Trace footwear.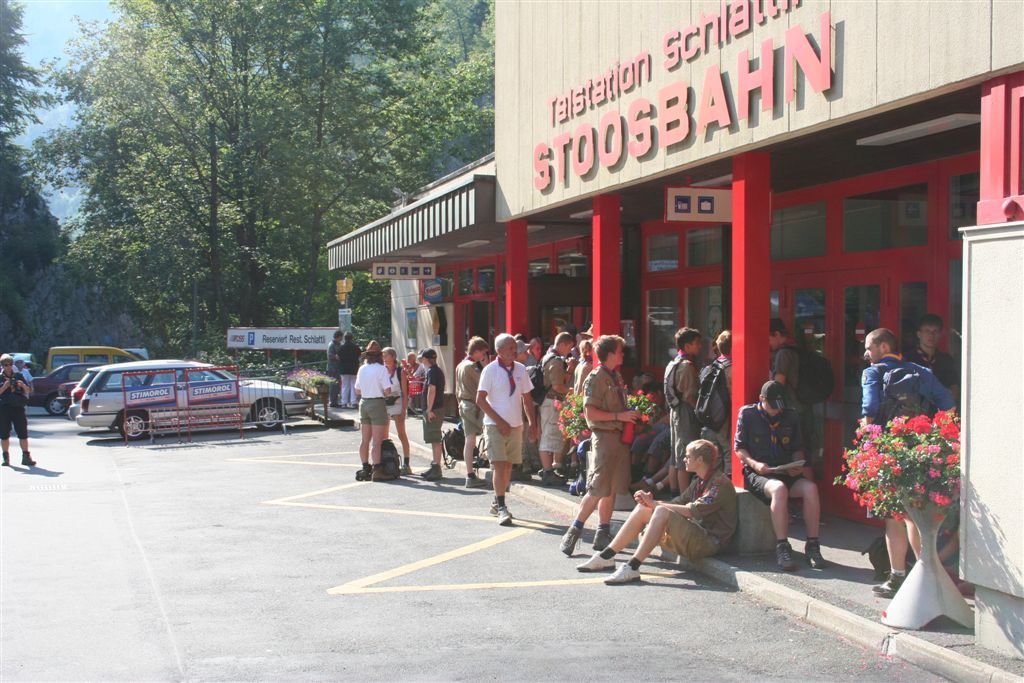
Traced to crop(398, 459, 414, 478).
